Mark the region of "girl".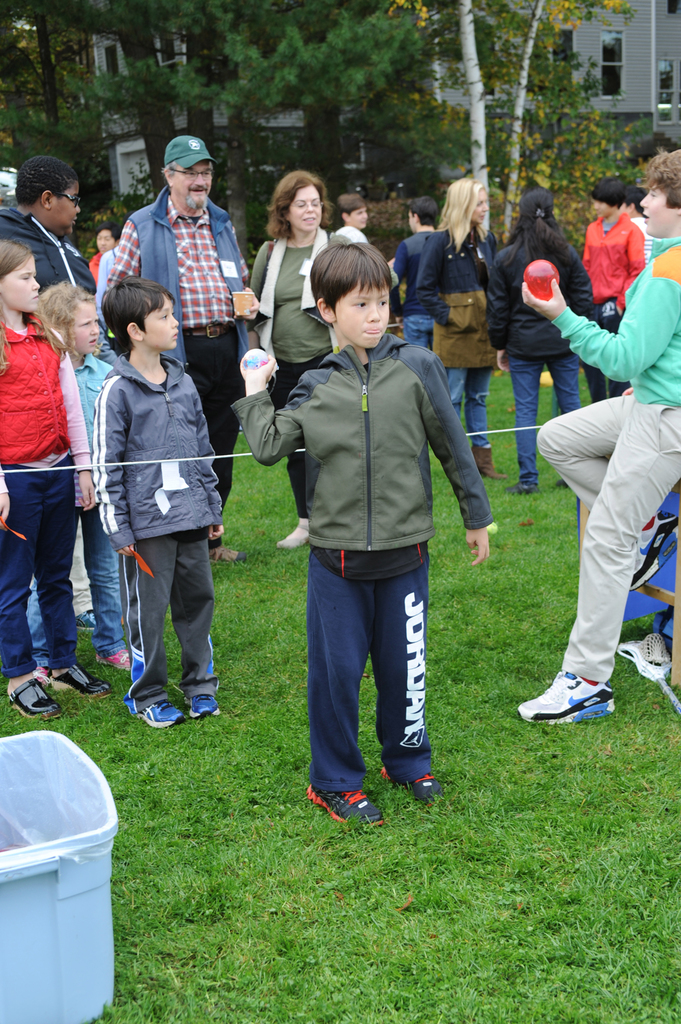
Region: detection(414, 177, 503, 482).
